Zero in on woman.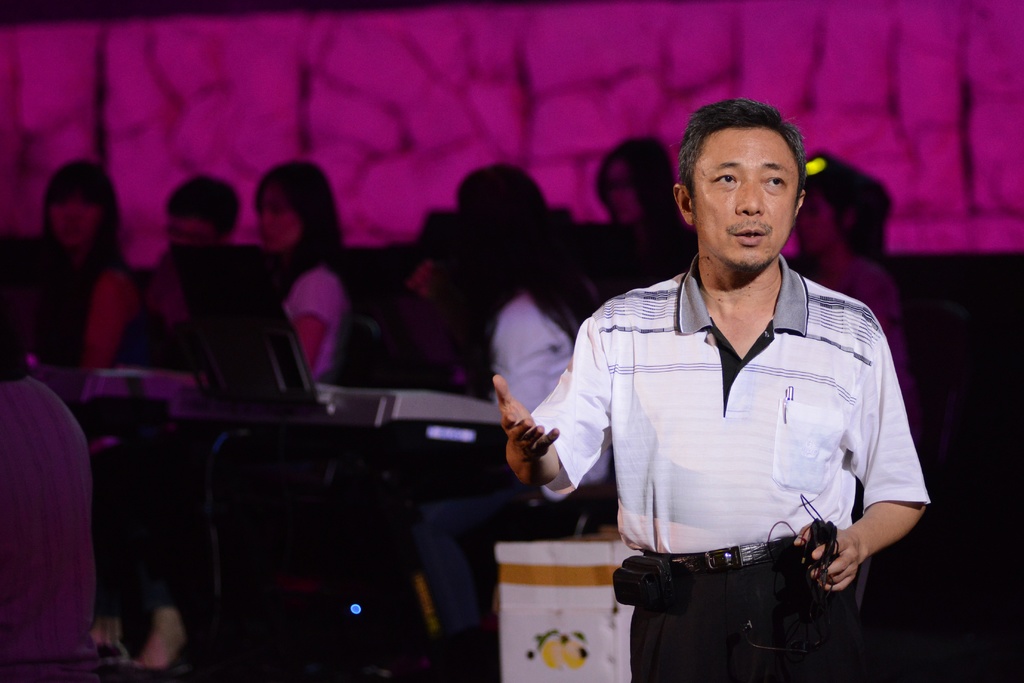
Zeroed in: 135:158:351:667.
